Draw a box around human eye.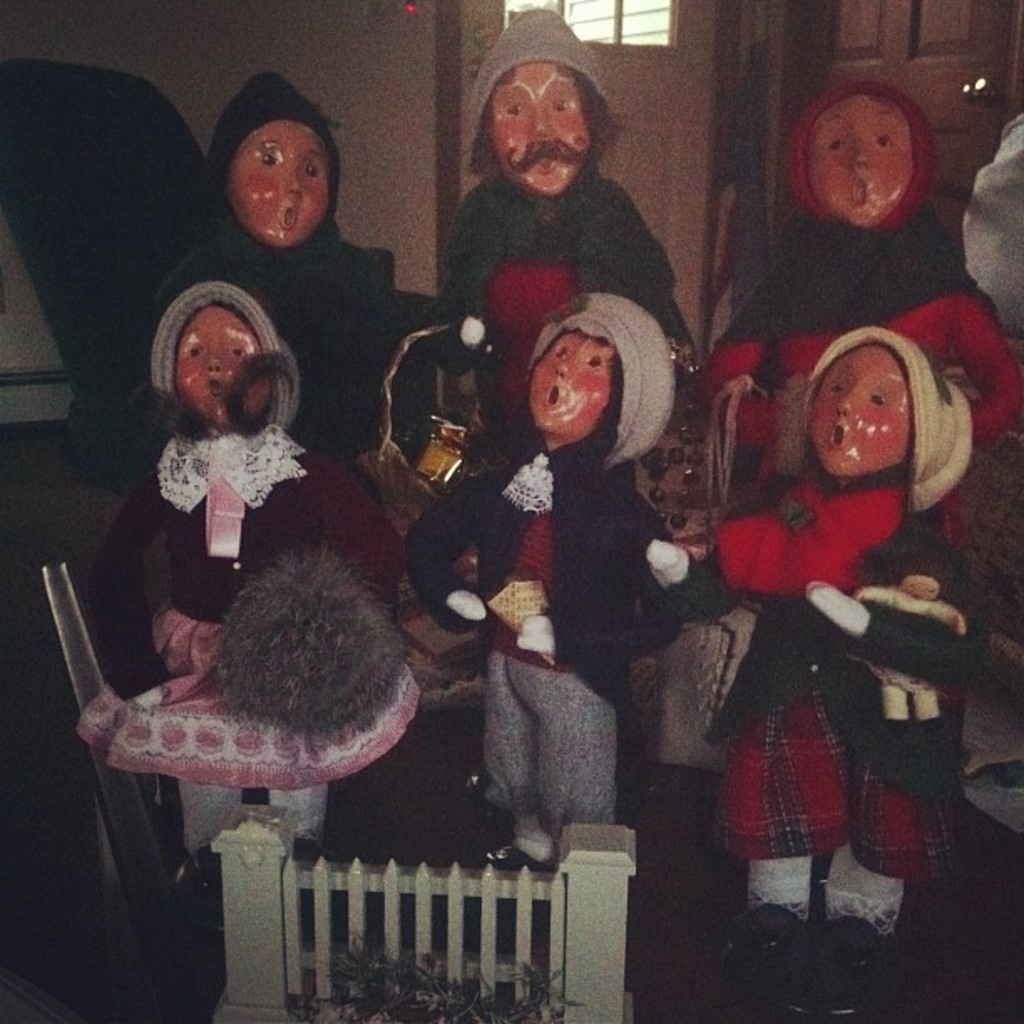
select_region(827, 132, 847, 152).
